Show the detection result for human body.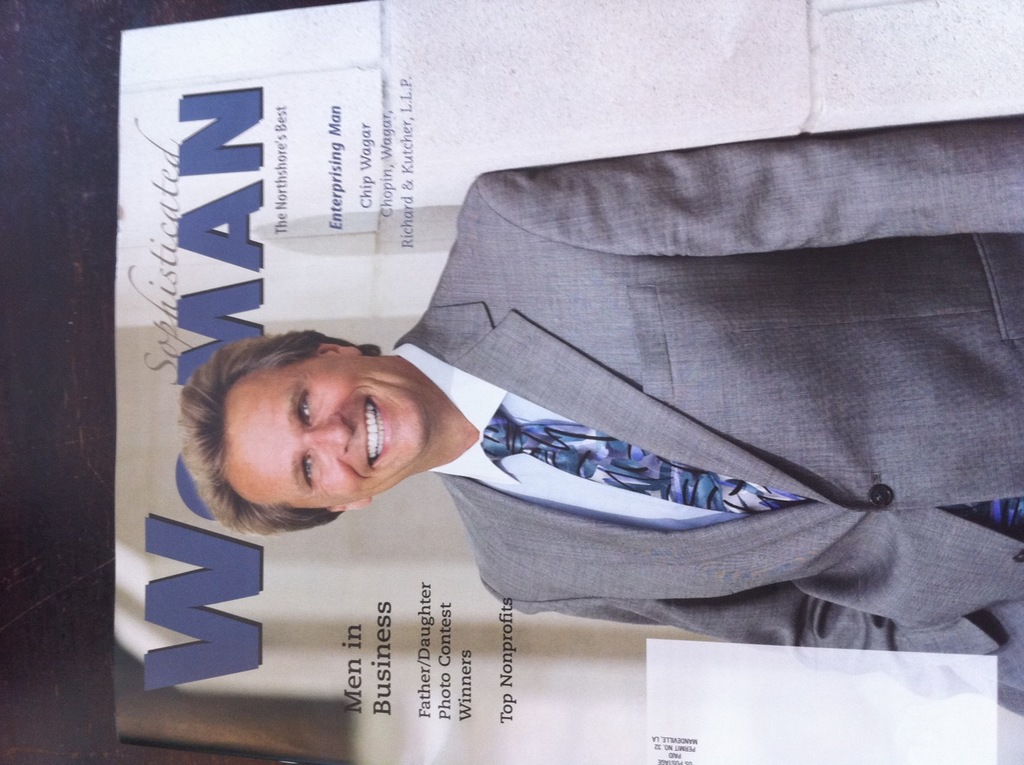
178/111/1023/717.
